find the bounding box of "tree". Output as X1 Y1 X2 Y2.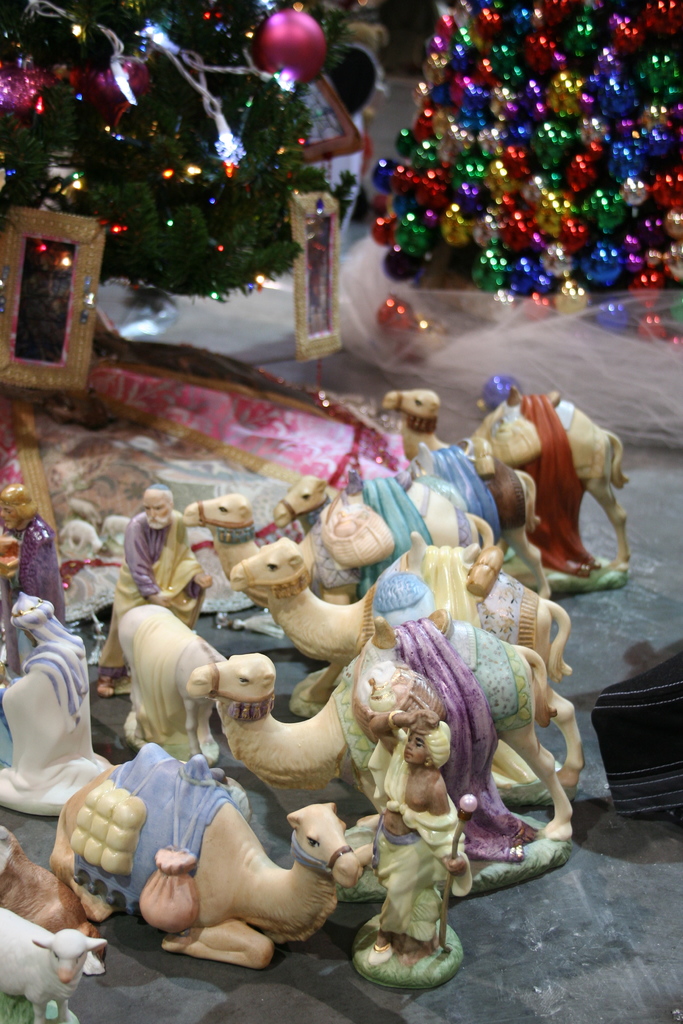
0 0 353 355.
